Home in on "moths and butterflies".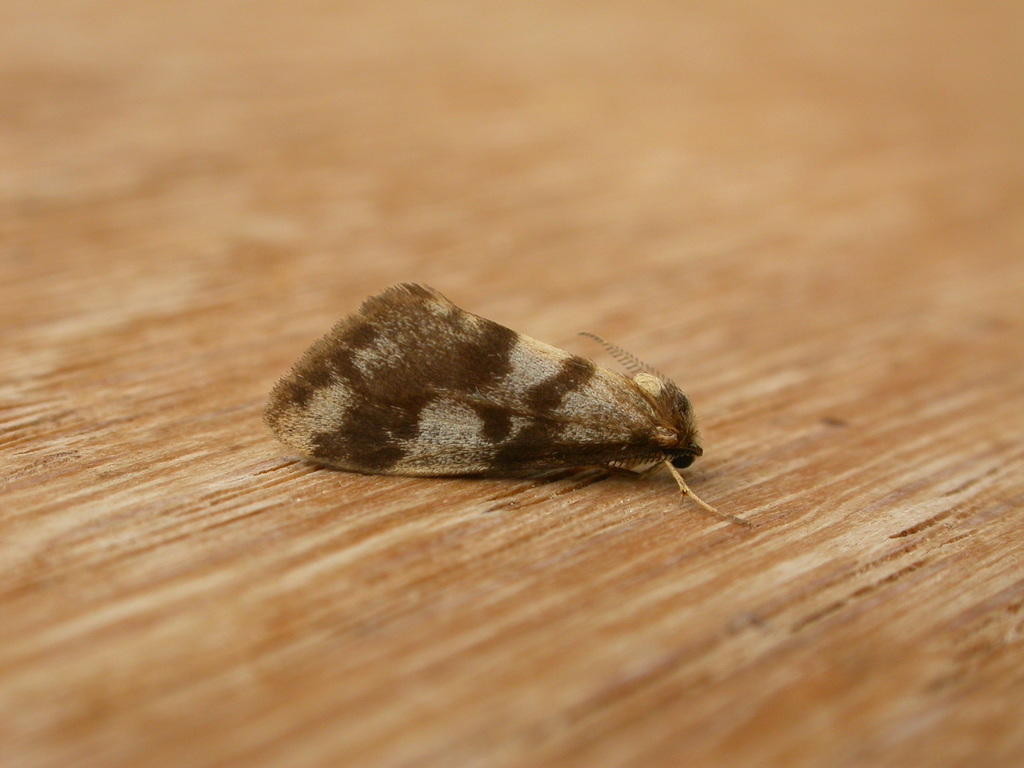
Homed in at detection(260, 274, 764, 532).
